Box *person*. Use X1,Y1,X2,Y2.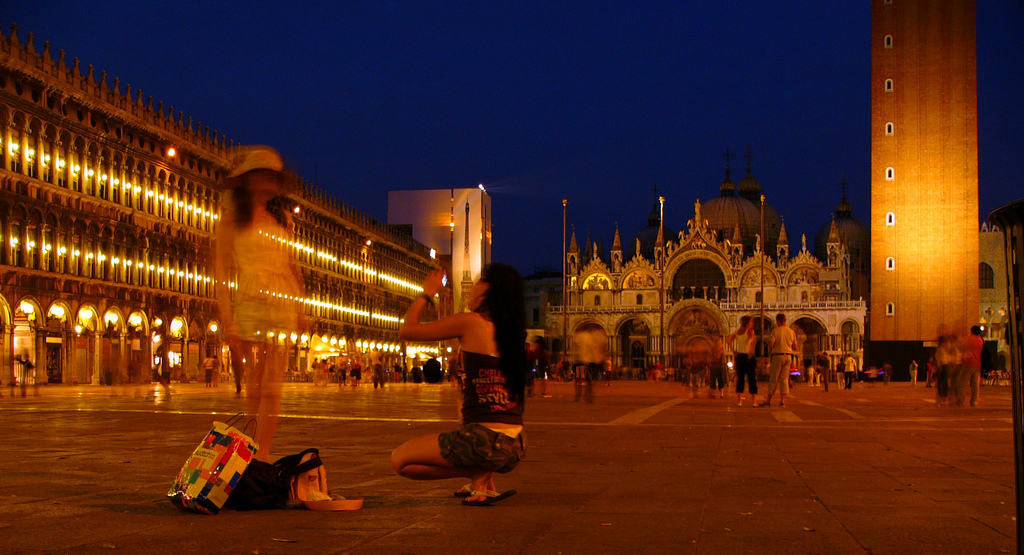
834,354,843,390.
